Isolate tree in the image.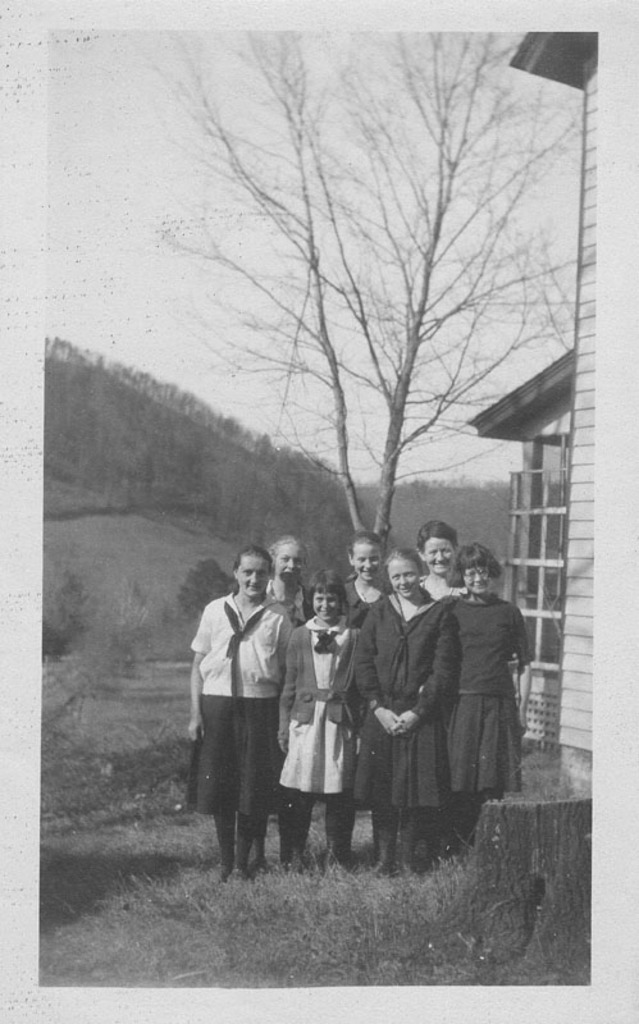
Isolated region: detection(158, 24, 575, 554).
